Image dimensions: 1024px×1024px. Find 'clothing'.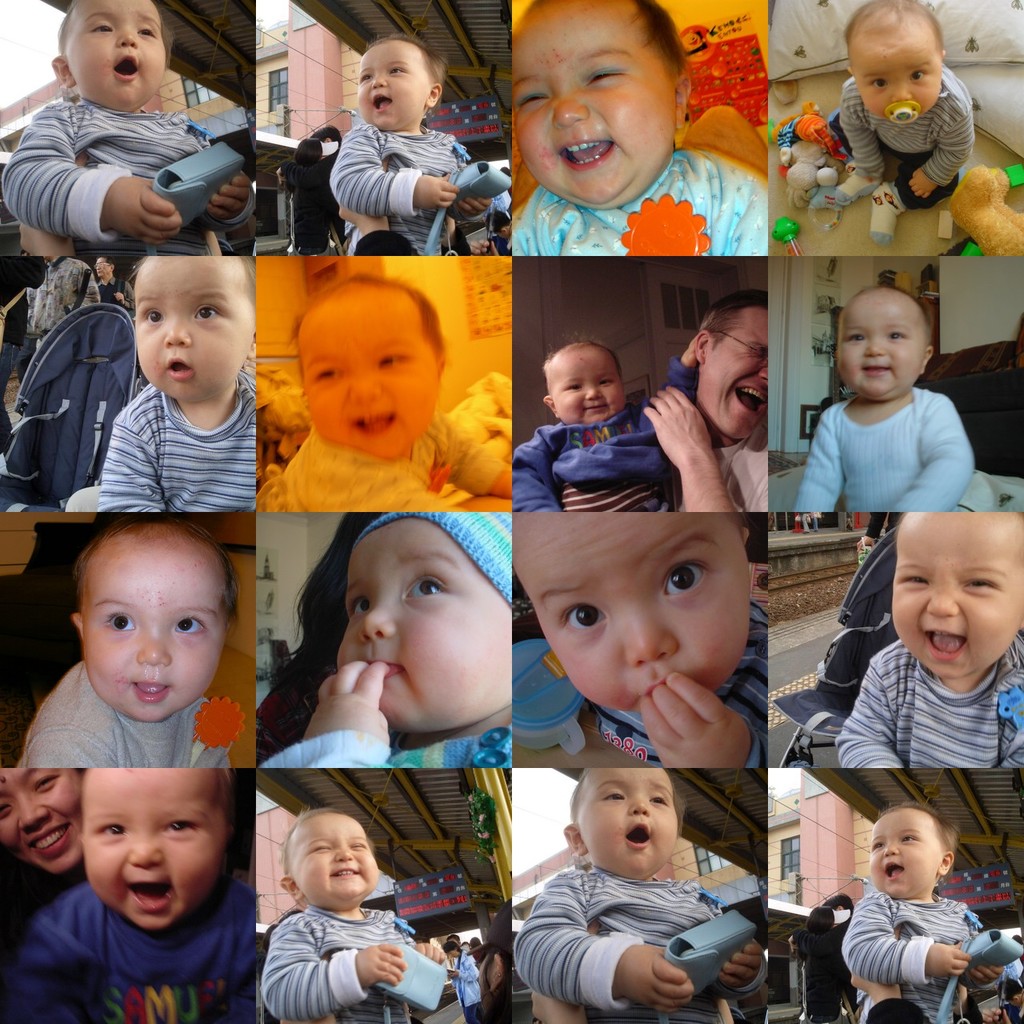
detection(874, 1005, 924, 1023).
